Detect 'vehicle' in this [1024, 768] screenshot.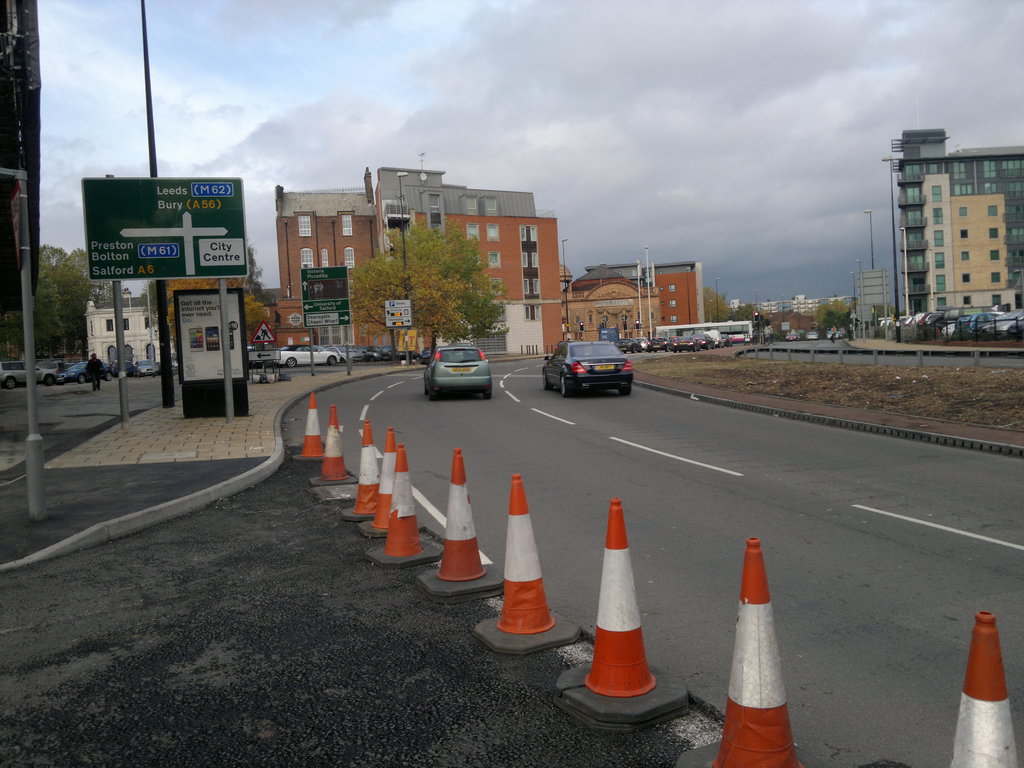
Detection: <bbox>138, 357, 158, 378</bbox>.
